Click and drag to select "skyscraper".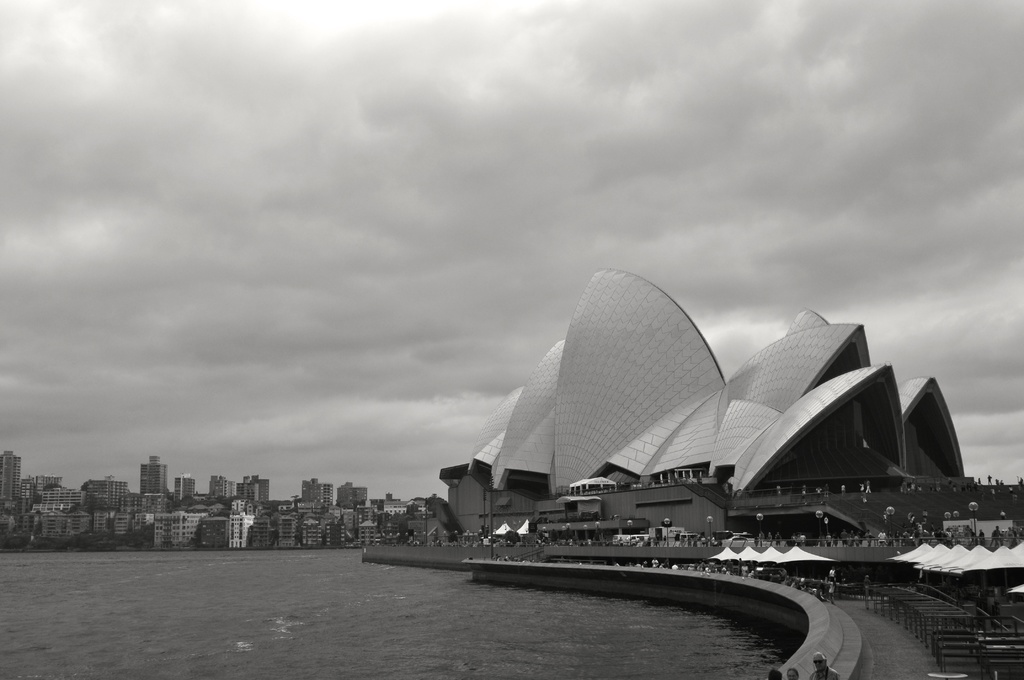
Selection: box=[447, 249, 964, 604].
